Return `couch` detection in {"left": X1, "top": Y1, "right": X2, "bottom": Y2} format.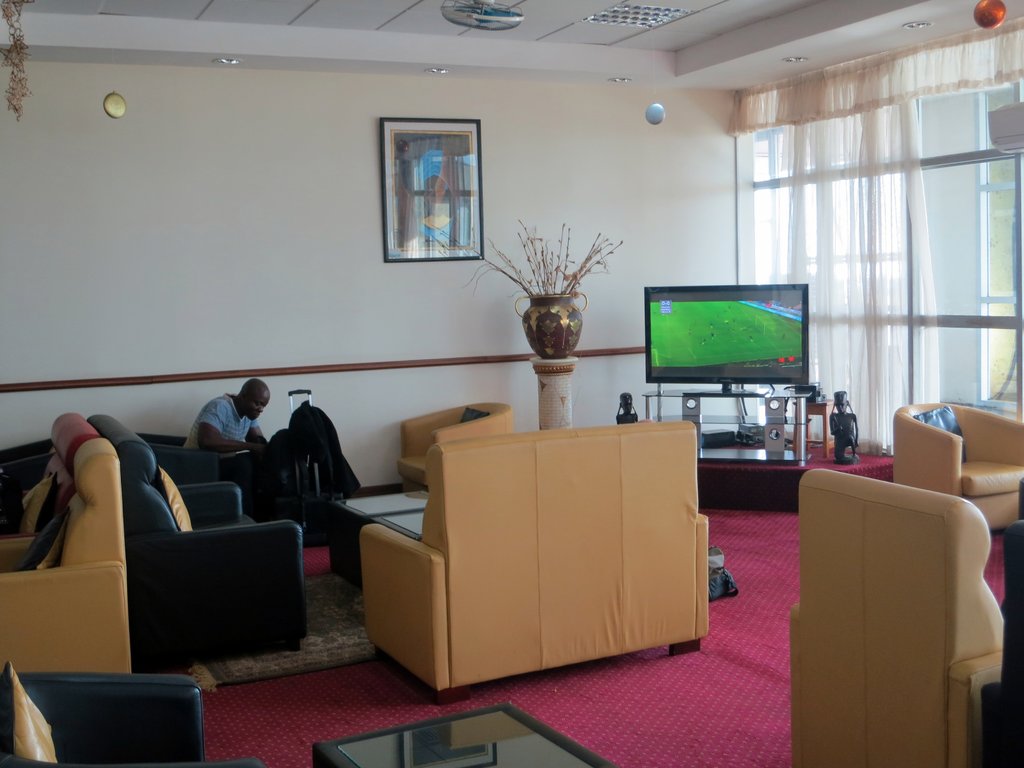
{"left": 0, "top": 441, "right": 133, "bottom": 670}.
